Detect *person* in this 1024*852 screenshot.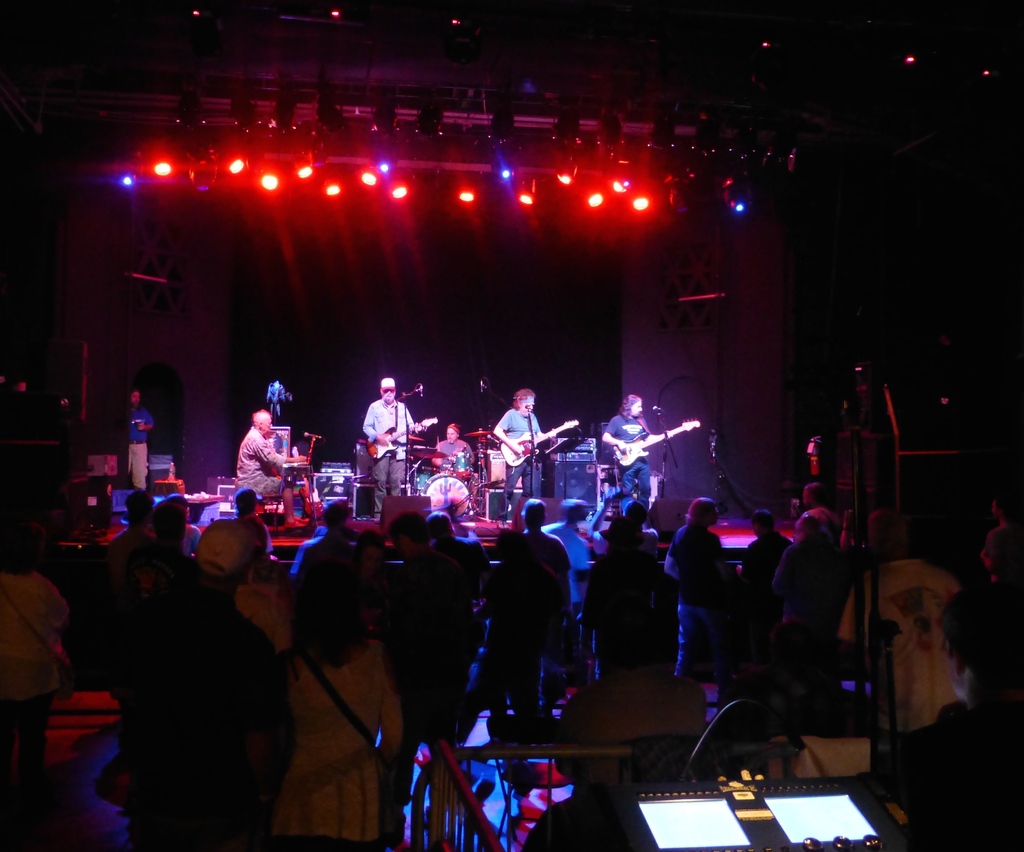
Detection: [232,410,308,536].
